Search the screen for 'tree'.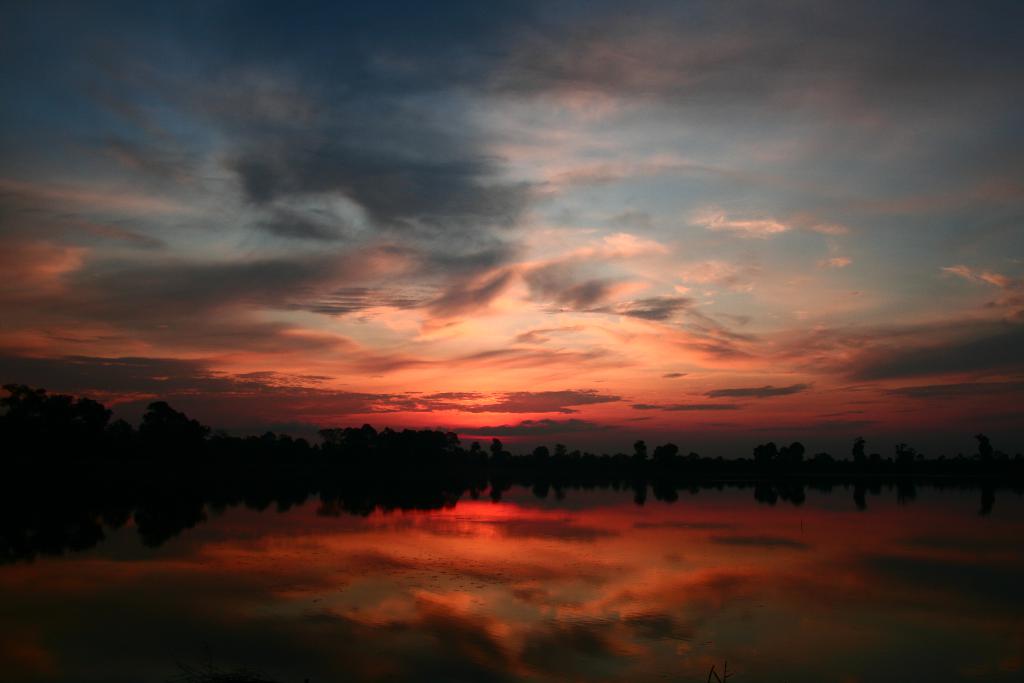
Found at (755,438,801,470).
